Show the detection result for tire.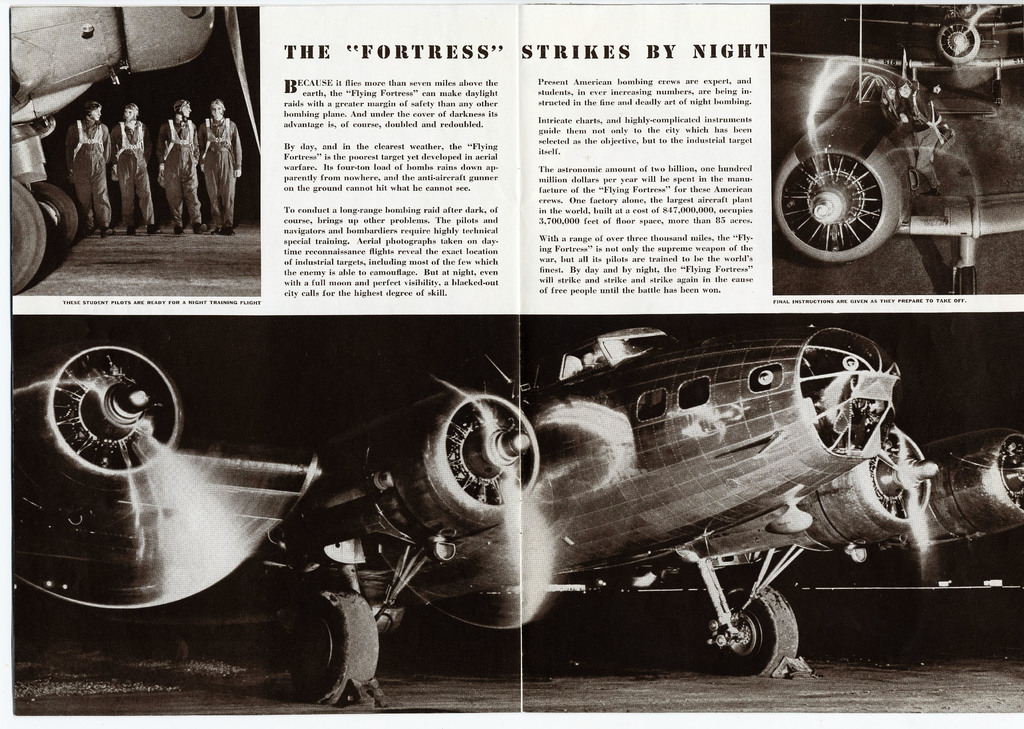
box(5, 177, 38, 291).
